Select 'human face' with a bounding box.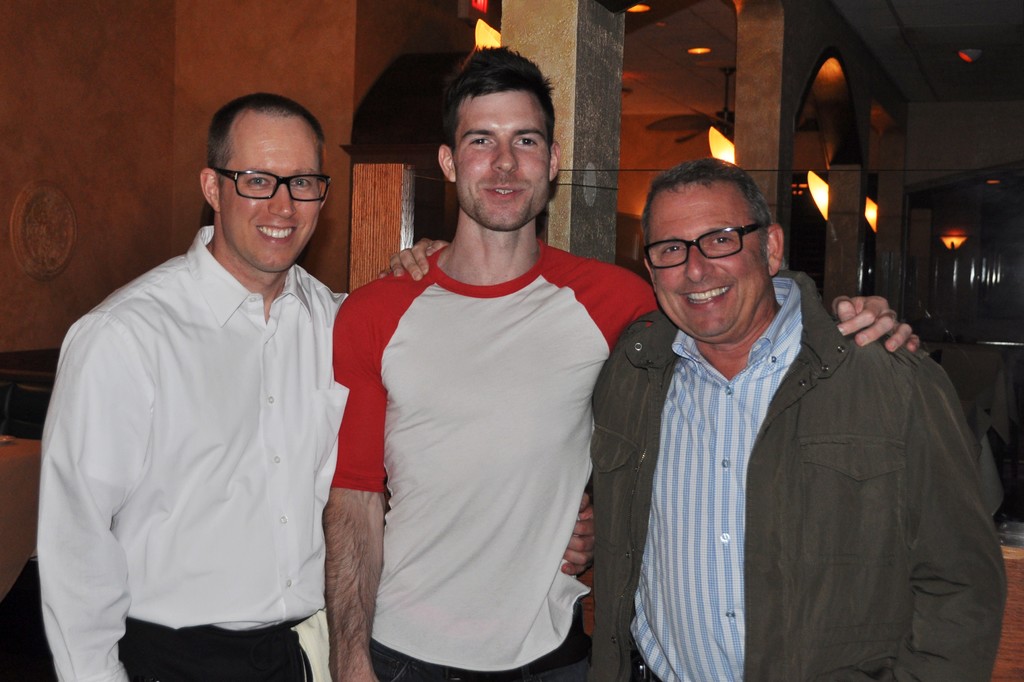
(left=642, top=169, right=769, bottom=338).
